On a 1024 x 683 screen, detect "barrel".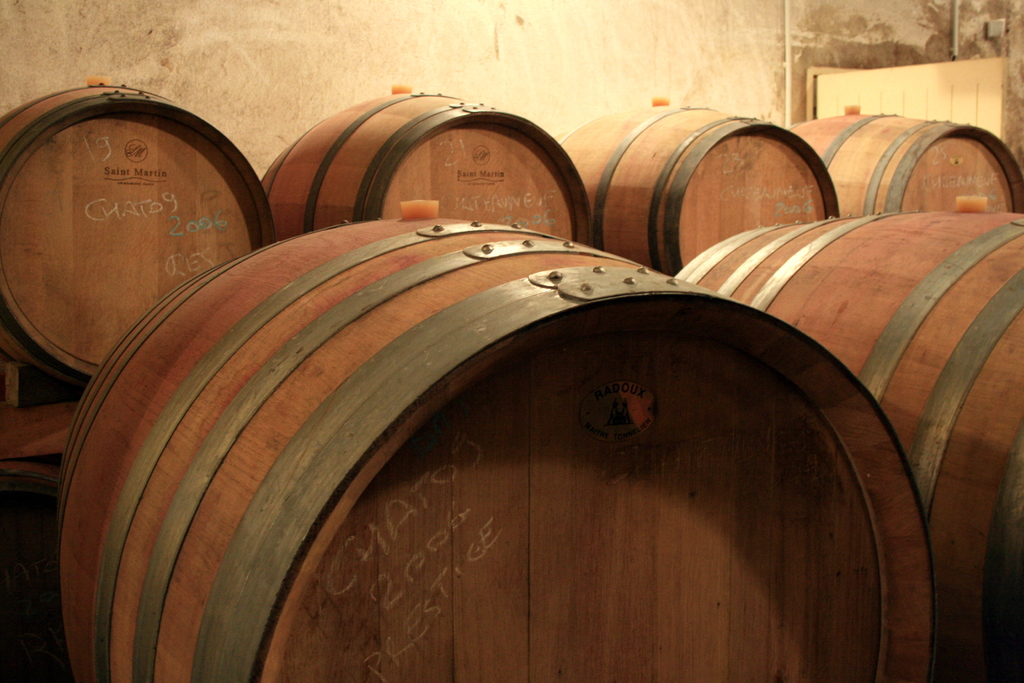
Rect(0, 75, 275, 379).
